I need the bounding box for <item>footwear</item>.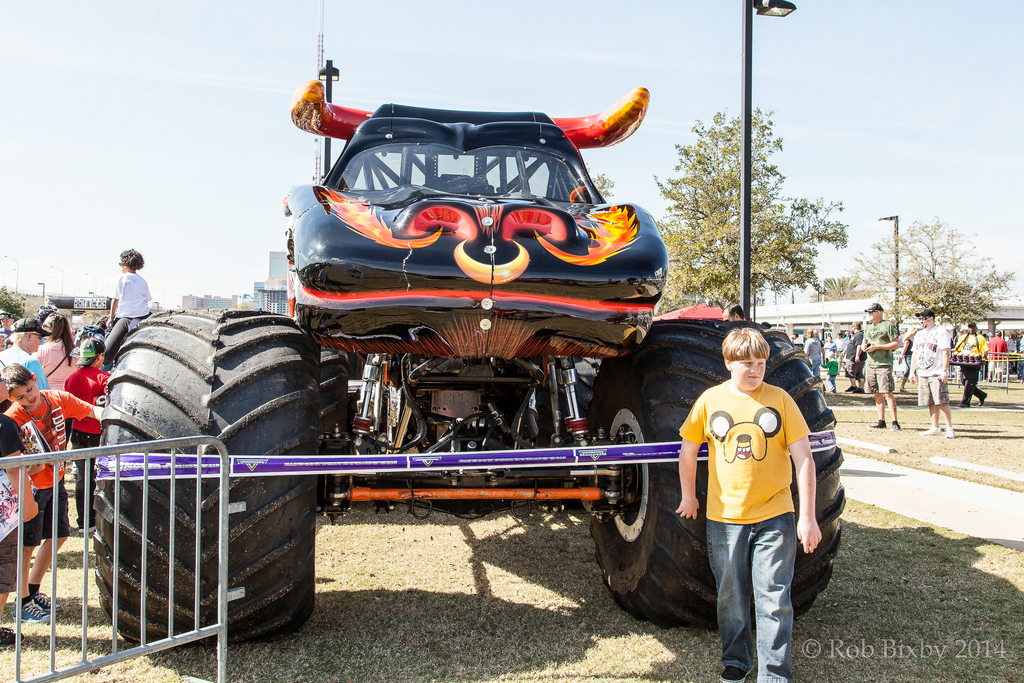
Here it is: {"left": 868, "top": 419, "right": 887, "bottom": 429}.
